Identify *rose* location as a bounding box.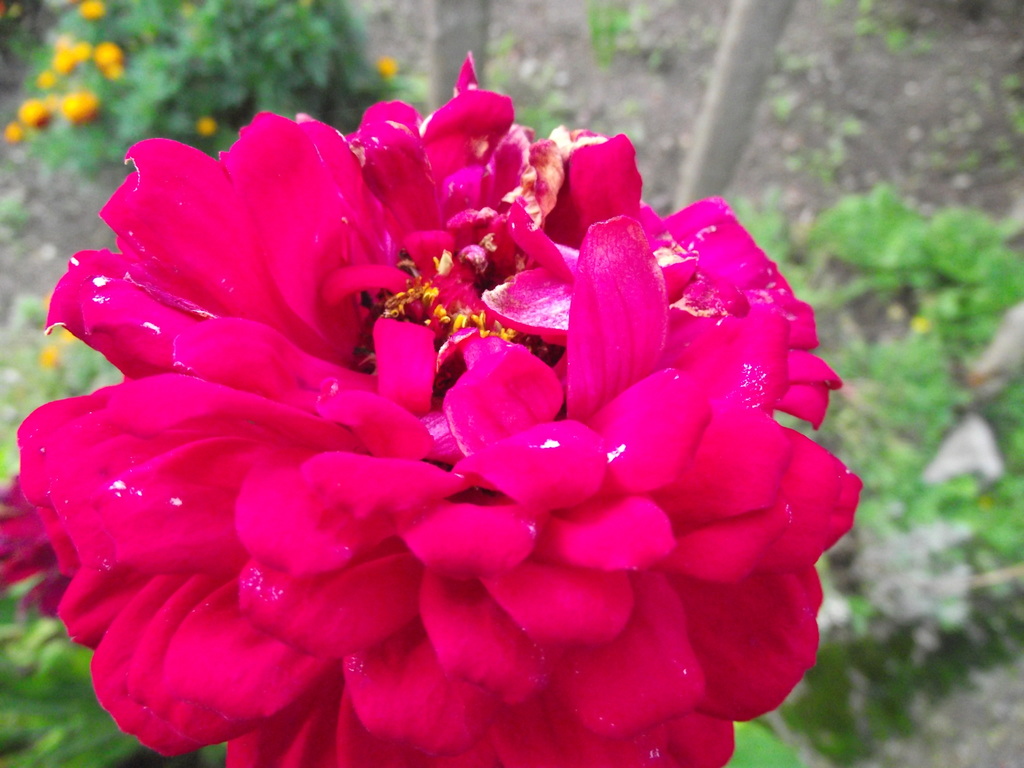
(13,49,863,767).
